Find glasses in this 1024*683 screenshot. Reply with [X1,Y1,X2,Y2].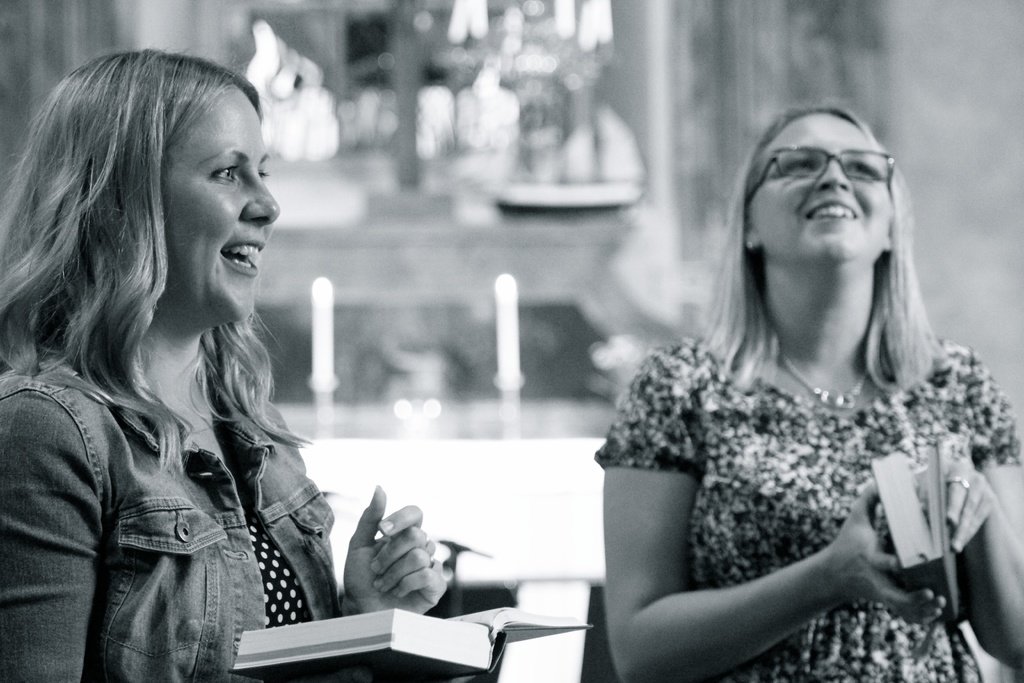
[781,128,905,192].
